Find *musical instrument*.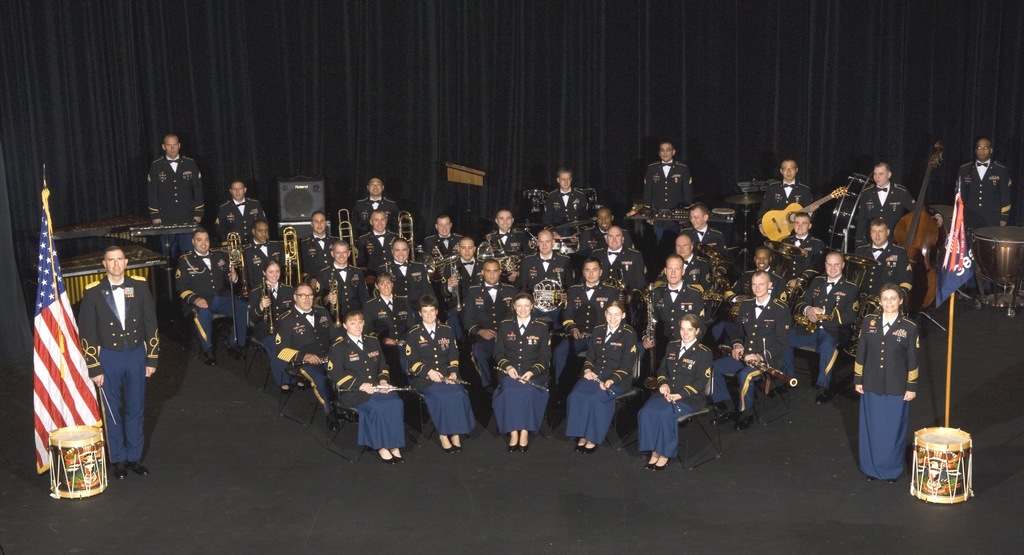
box(643, 373, 684, 417).
